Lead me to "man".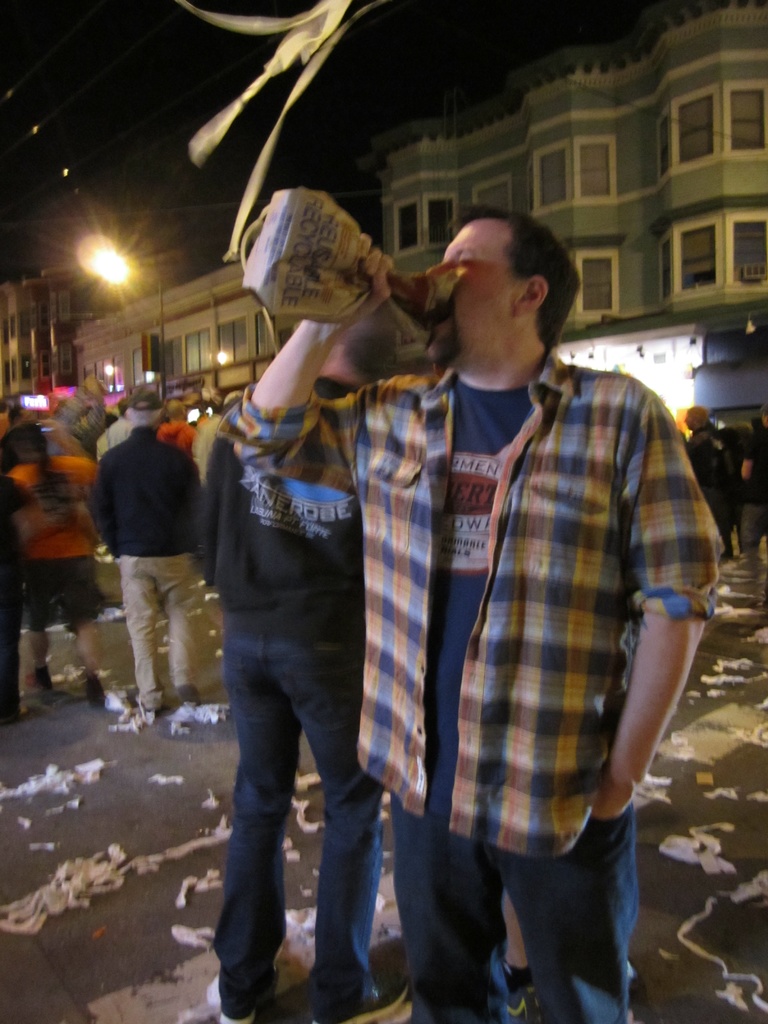
Lead to [689, 400, 742, 541].
